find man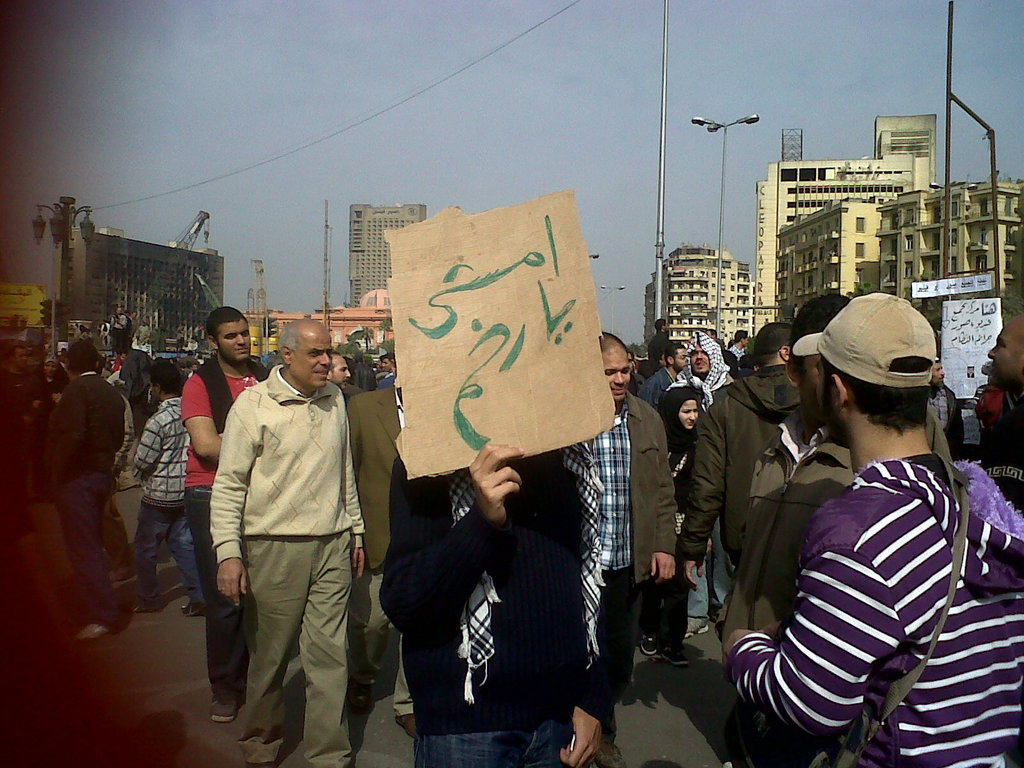
detection(180, 305, 272, 719)
